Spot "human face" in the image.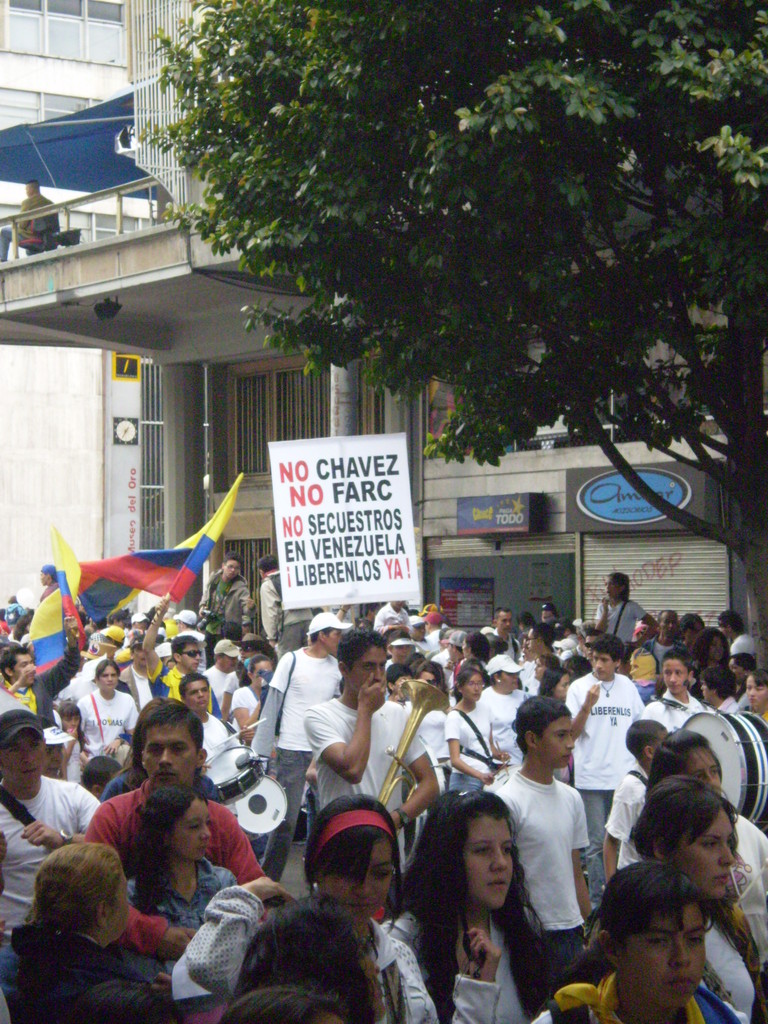
"human face" found at crop(182, 682, 210, 706).
